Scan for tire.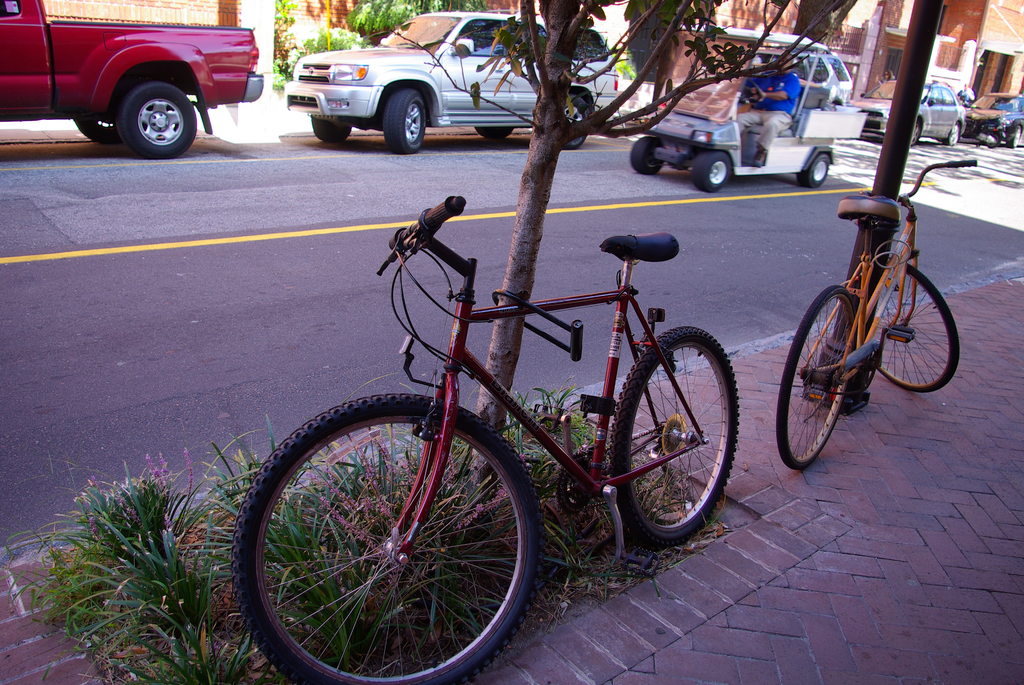
Scan result: box=[121, 83, 196, 159].
